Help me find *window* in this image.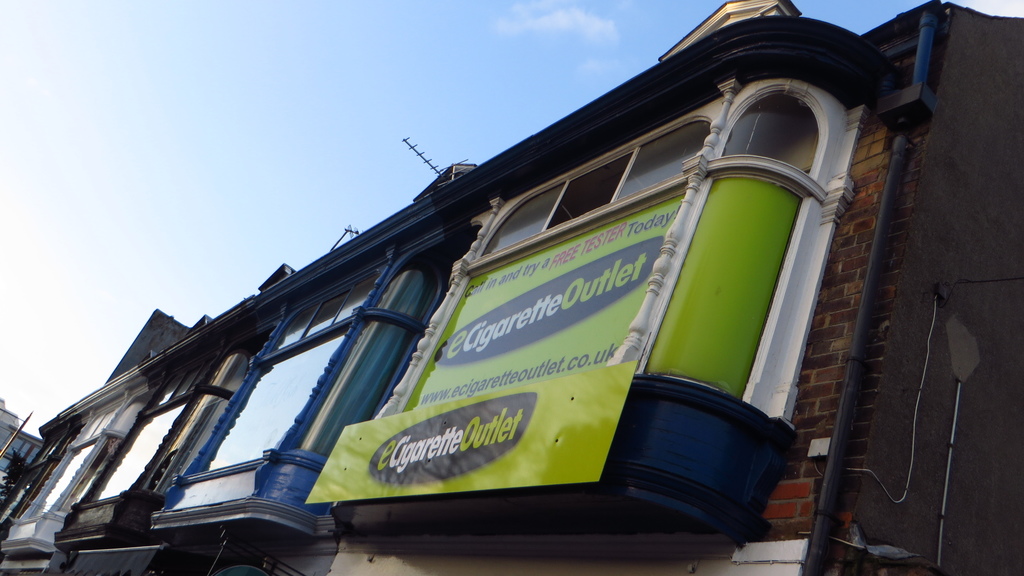
Found it: detection(484, 115, 705, 253).
